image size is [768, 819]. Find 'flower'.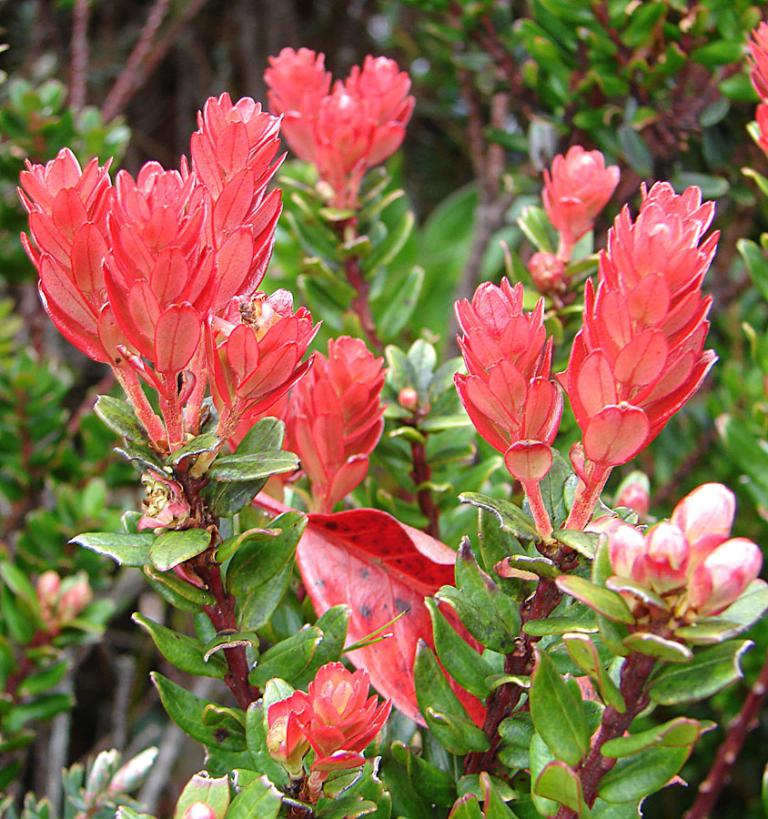
l=305, t=660, r=396, b=783.
